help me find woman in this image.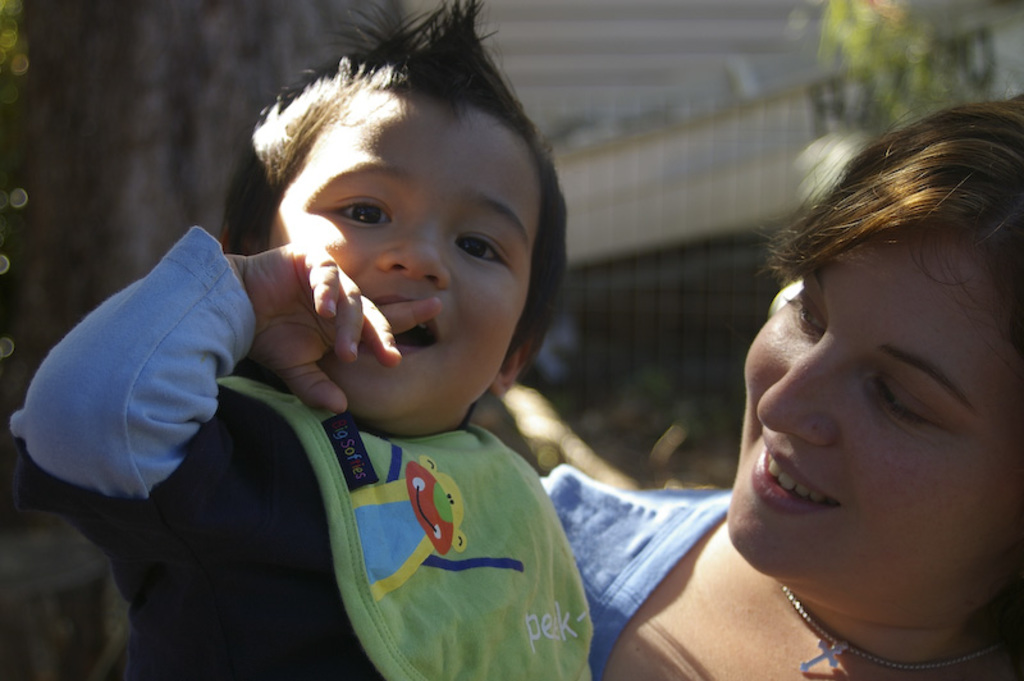
Found it: {"x1": 535, "y1": 99, "x2": 1023, "y2": 680}.
